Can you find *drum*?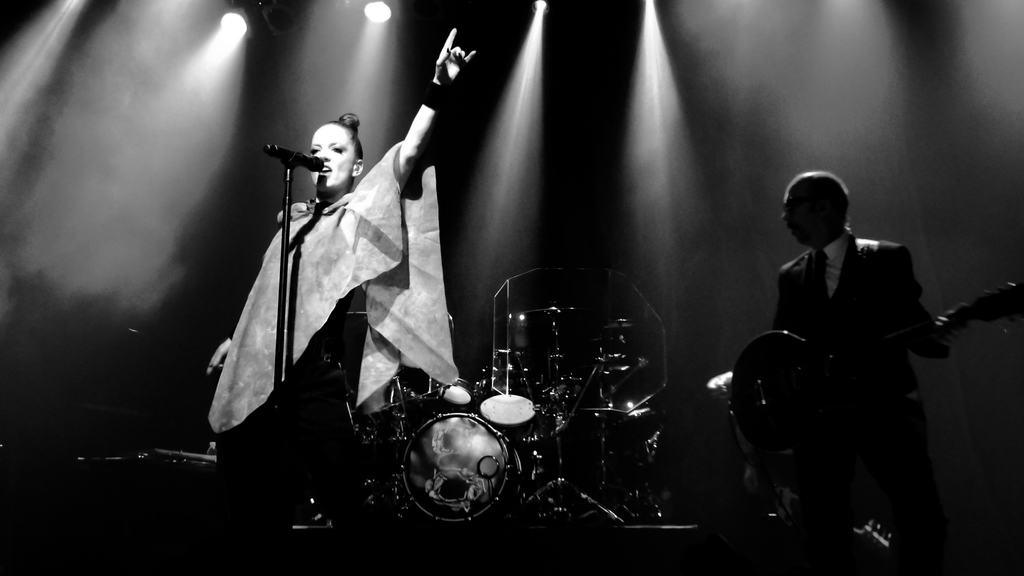
Yes, bounding box: 404, 404, 520, 519.
